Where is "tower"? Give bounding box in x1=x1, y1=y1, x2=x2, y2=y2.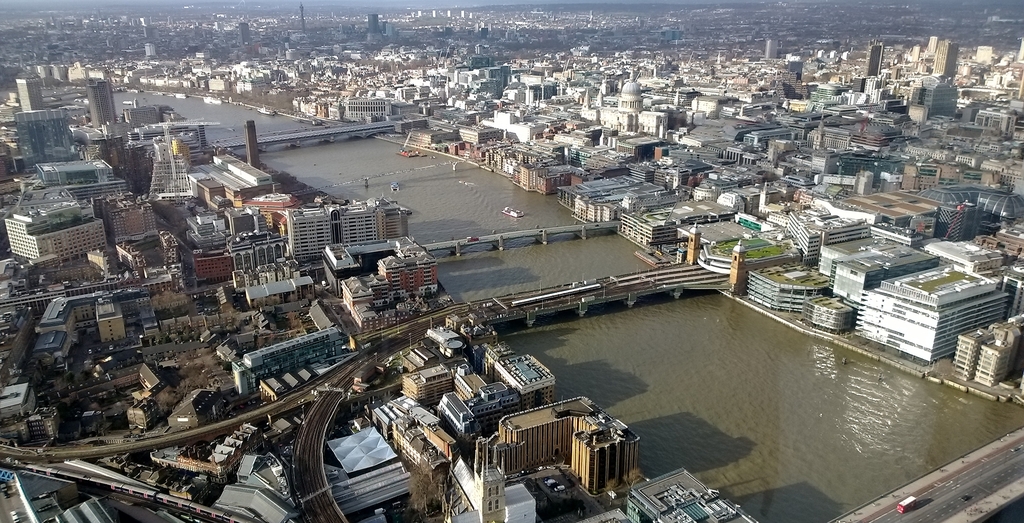
x1=299, y1=4, x2=304, y2=33.
